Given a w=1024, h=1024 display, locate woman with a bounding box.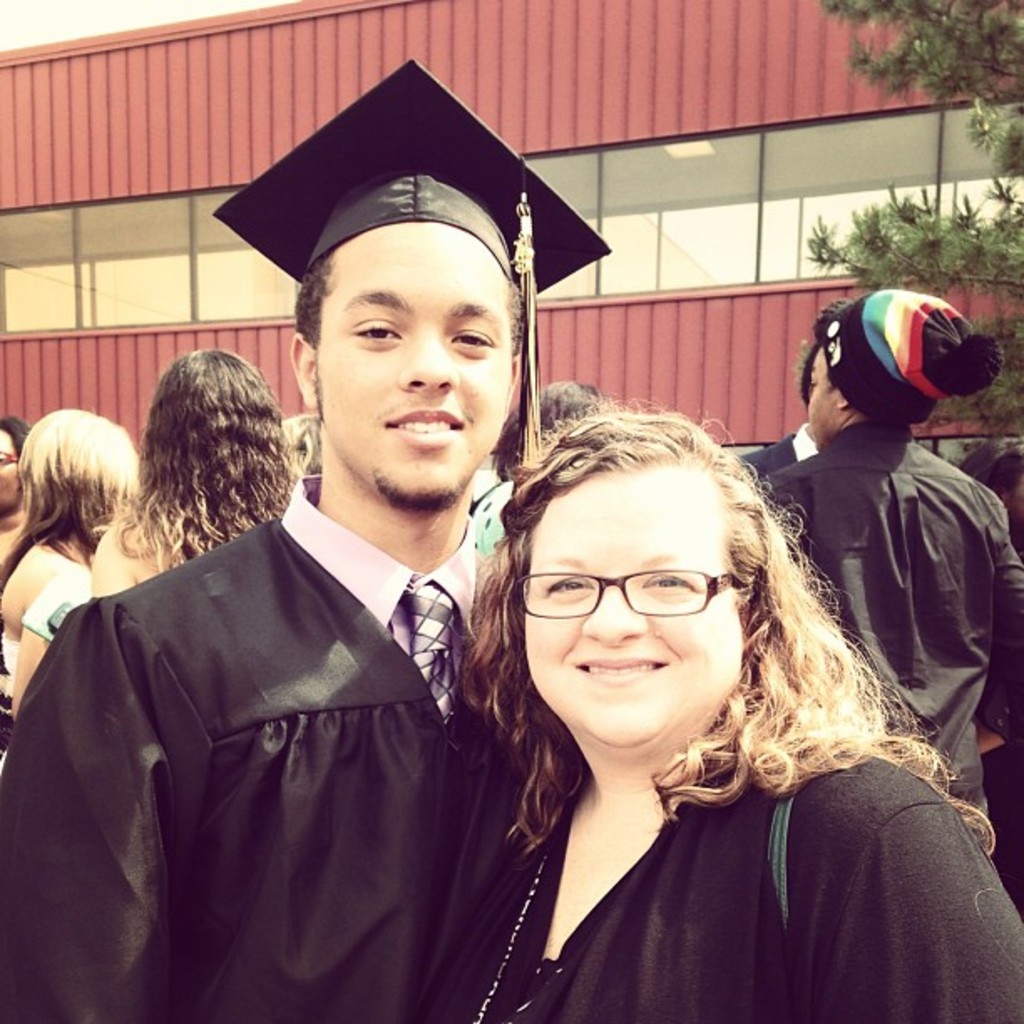
Located: BBox(95, 348, 303, 604).
